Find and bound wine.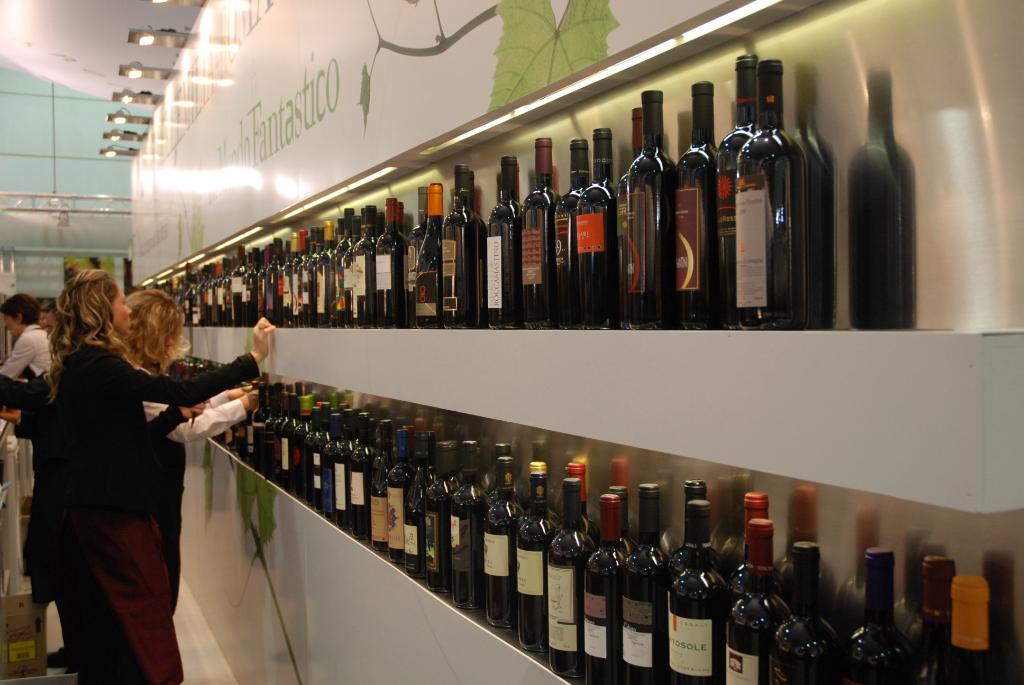
Bound: bbox=[622, 487, 671, 684].
